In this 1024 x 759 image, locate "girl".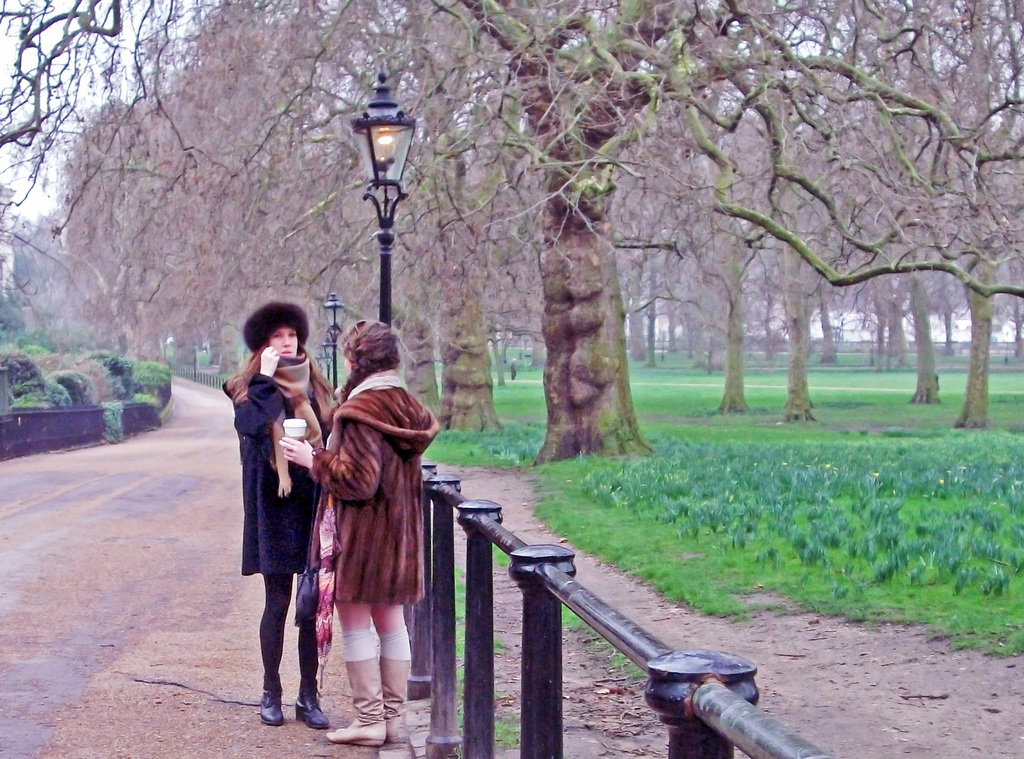
Bounding box: x1=221, y1=294, x2=334, y2=731.
